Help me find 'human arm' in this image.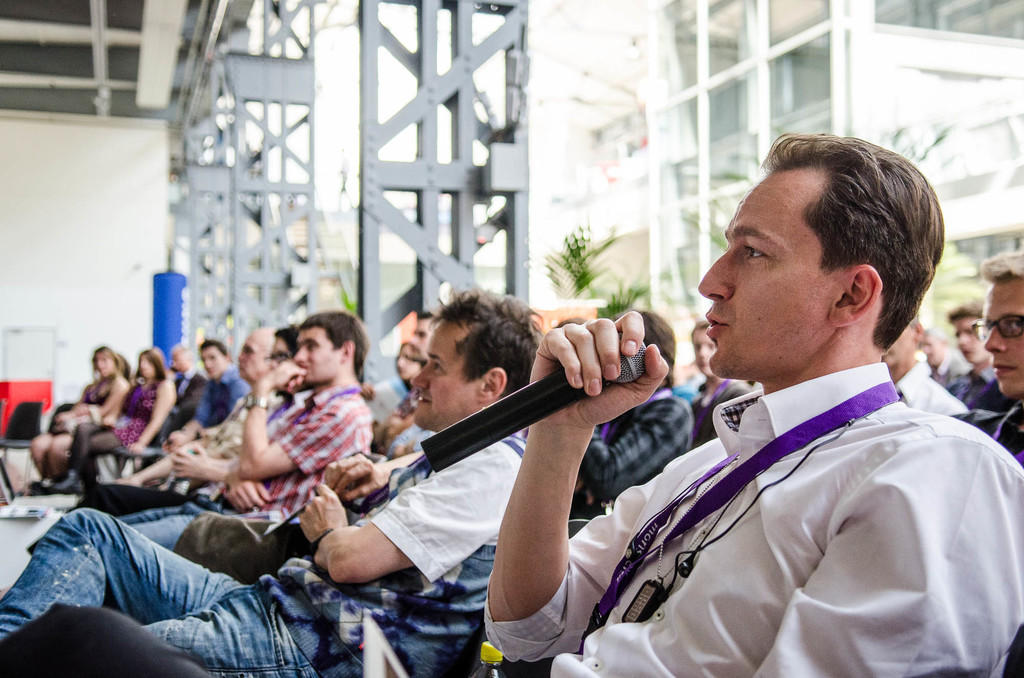
Found it: 106,392,123,425.
